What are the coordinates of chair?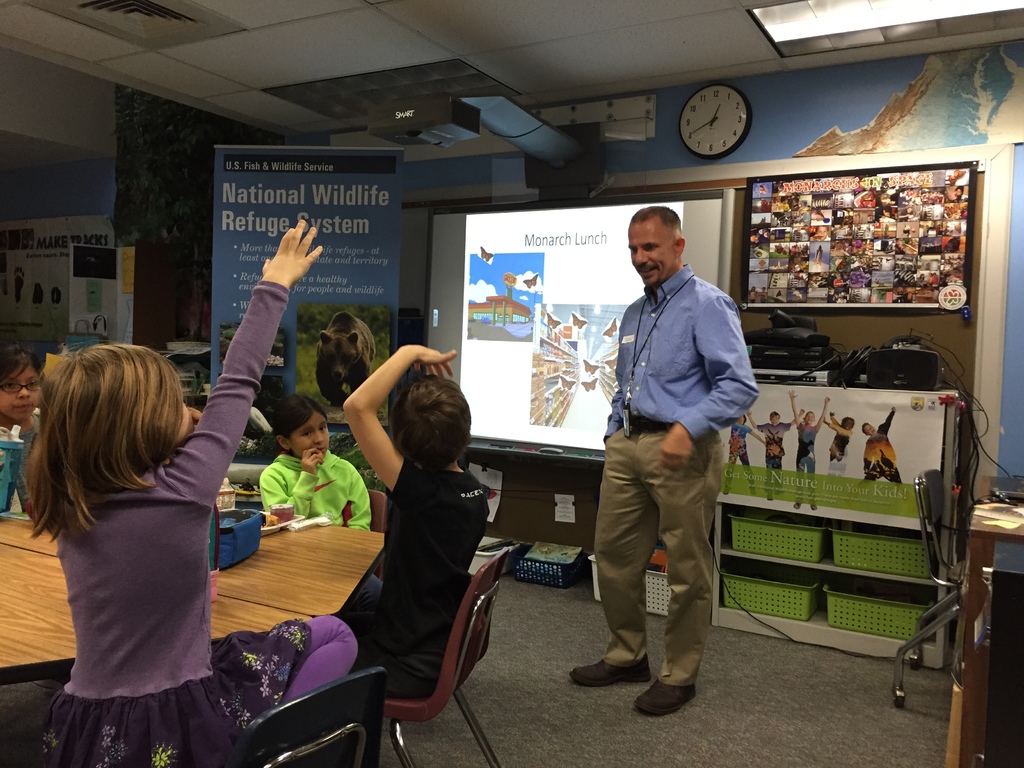
box(387, 552, 510, 764).
